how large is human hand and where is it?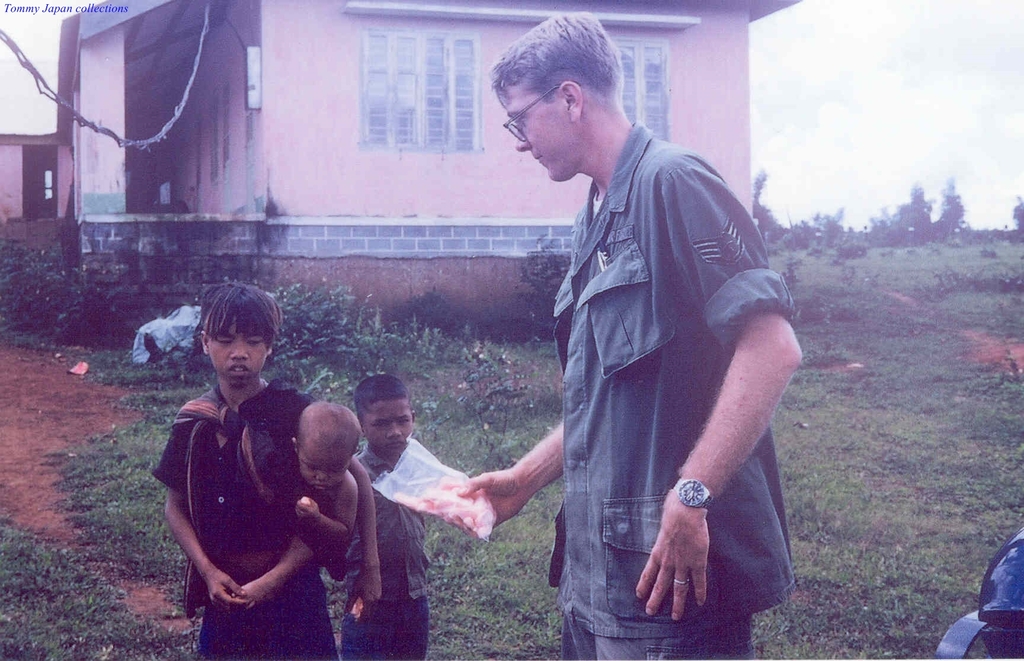
Bounding box: pyautogui.locateOnScreen(456, 471, 530, 530).
